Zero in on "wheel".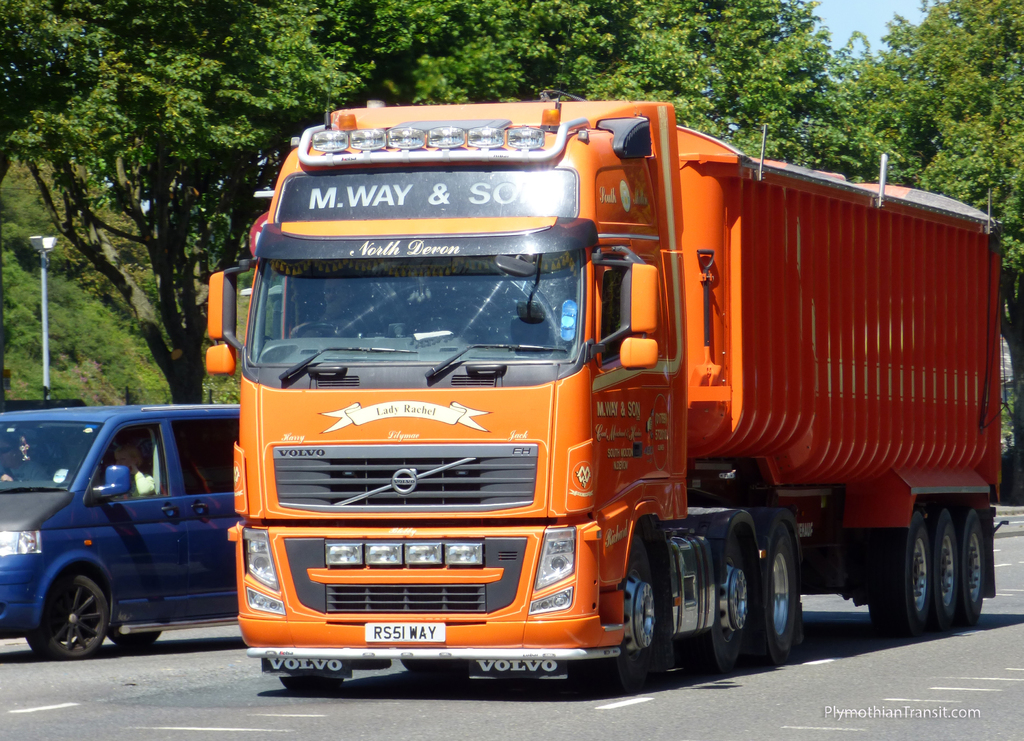
Zeroed in: [932,507,958,633].
